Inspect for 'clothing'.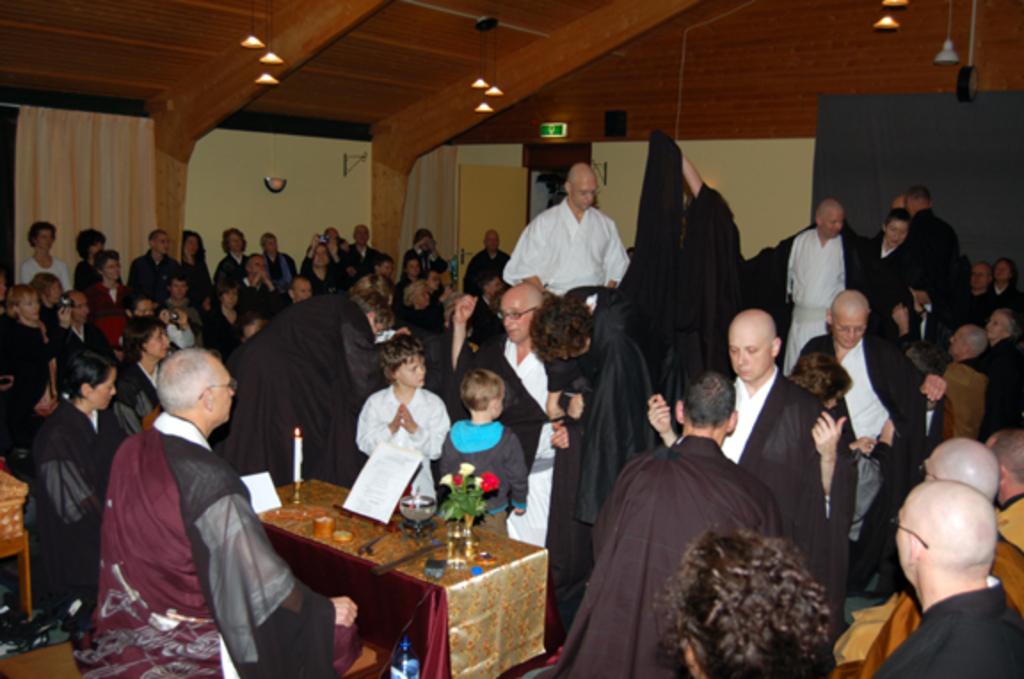
Inspection: (220,293,396,489).
